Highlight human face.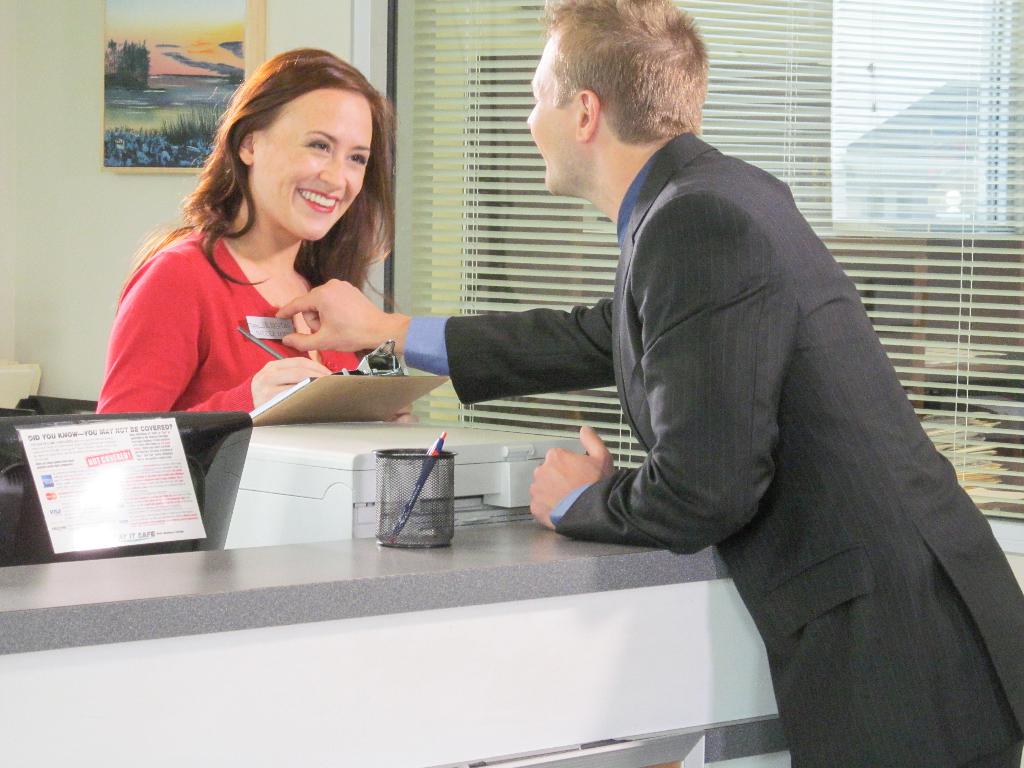
Highlighted region: [255, 94, 380, 239].
